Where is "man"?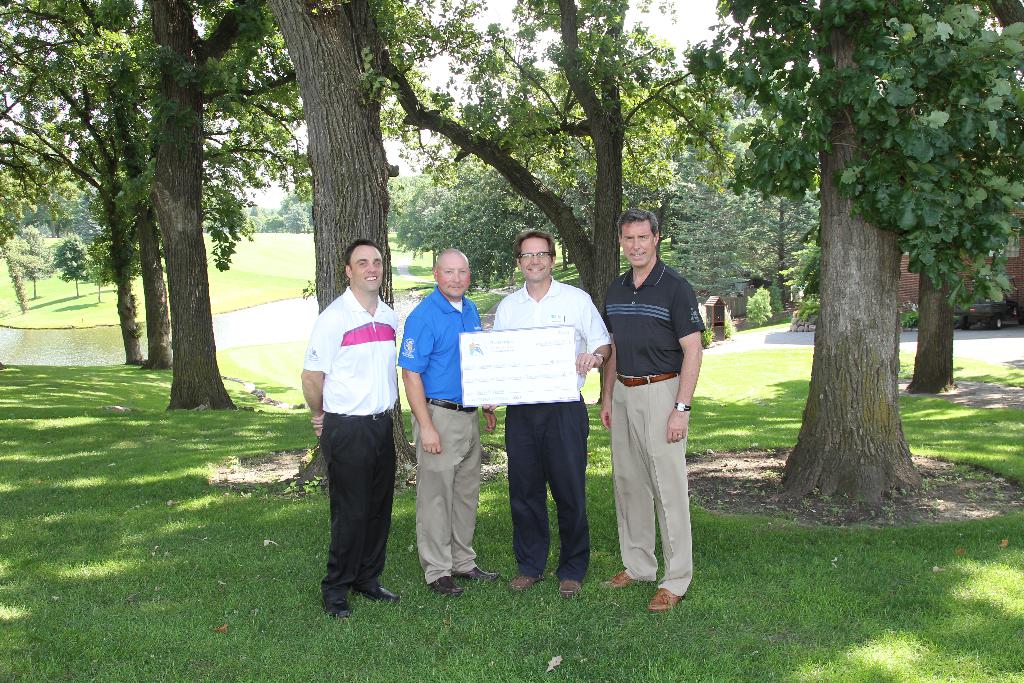
region(297, 242, 412, 616).
